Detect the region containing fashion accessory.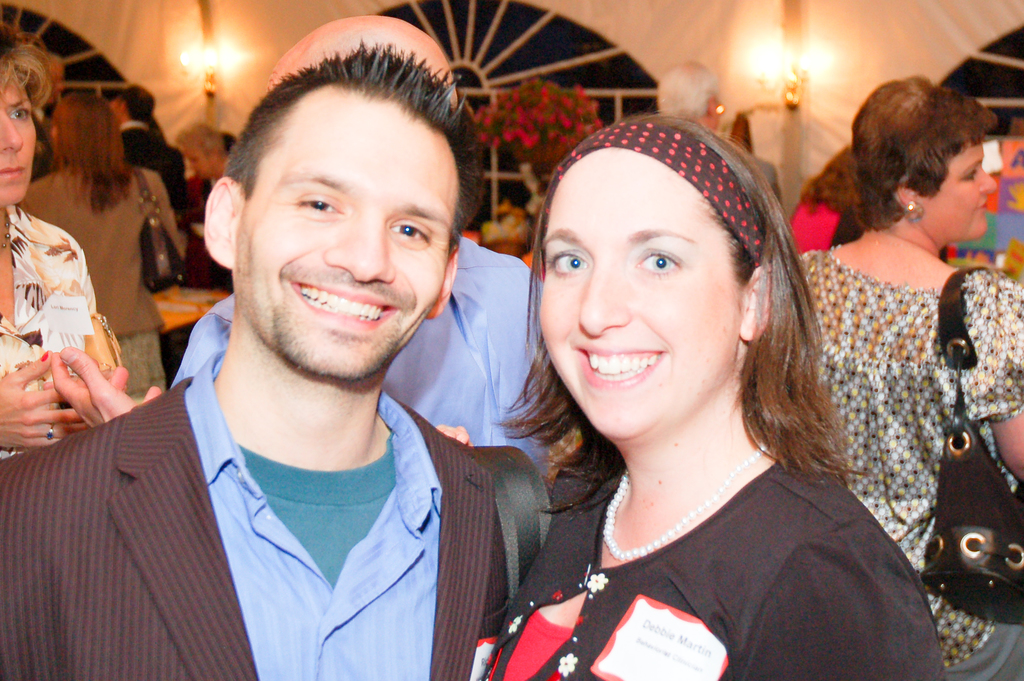
<box>45,423,53,438</box>.
